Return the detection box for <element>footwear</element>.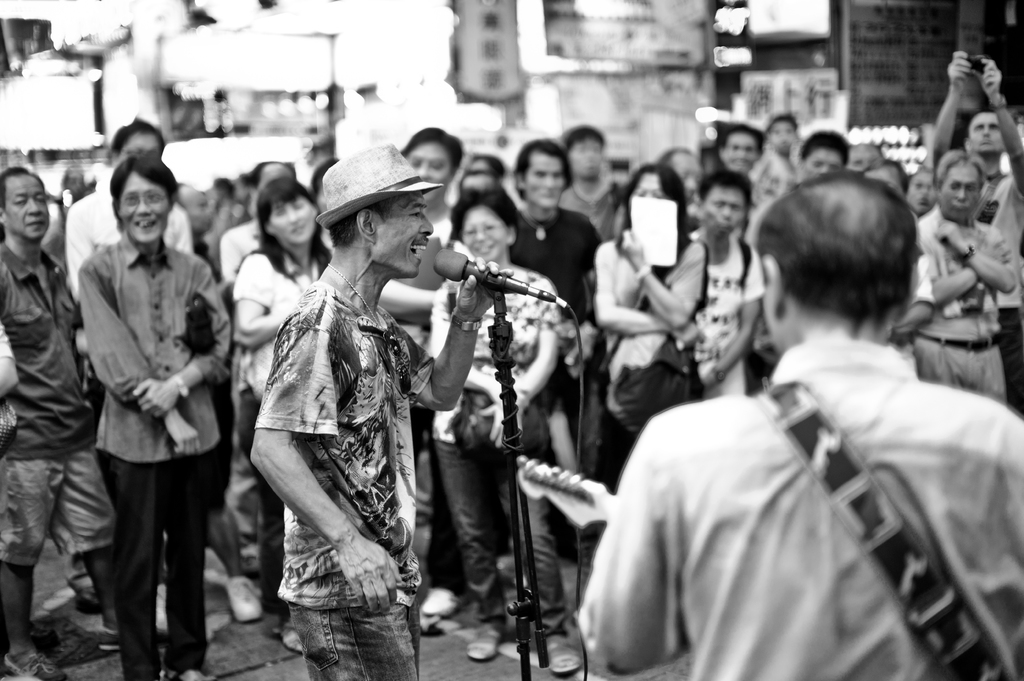
Rect(465, 623, 503, 662).
